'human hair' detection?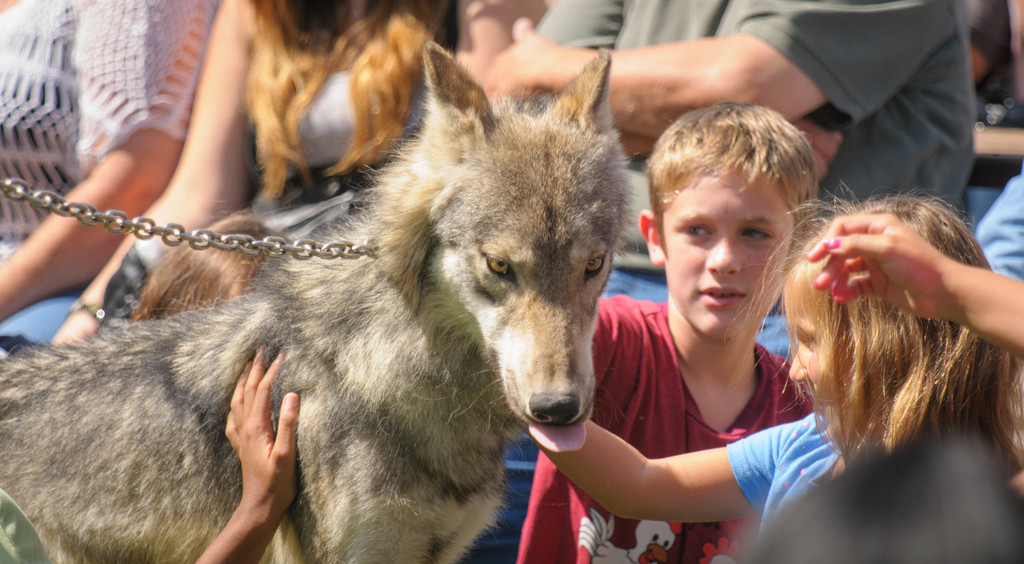
crop(639, 104, 820, 249)
